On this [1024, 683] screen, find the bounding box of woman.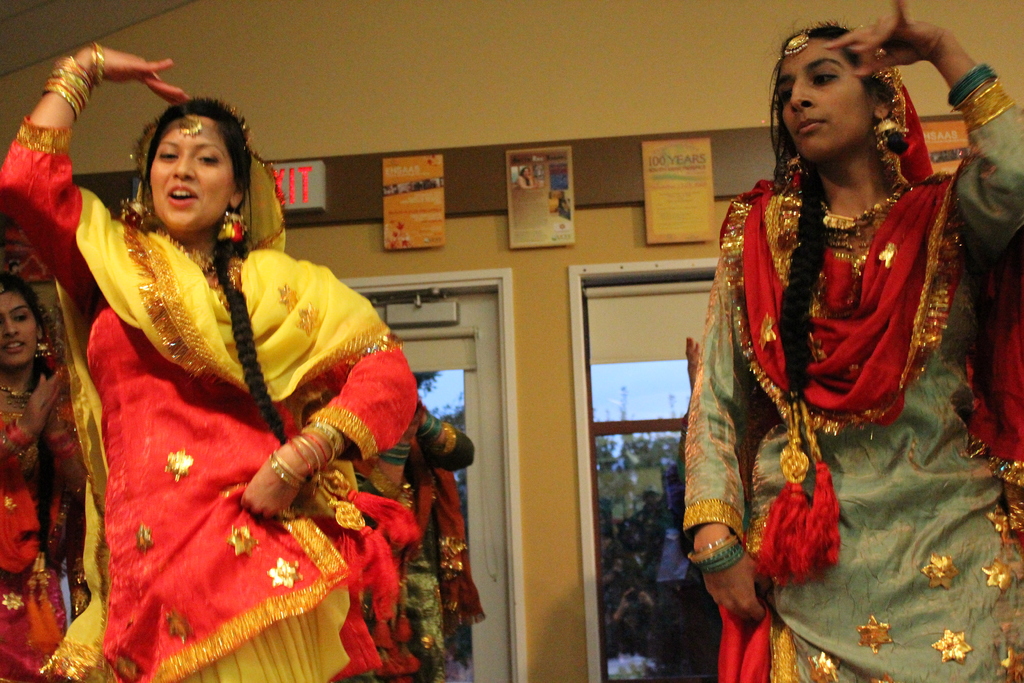
Bounding box: locate(0, 266, 65, 682).
